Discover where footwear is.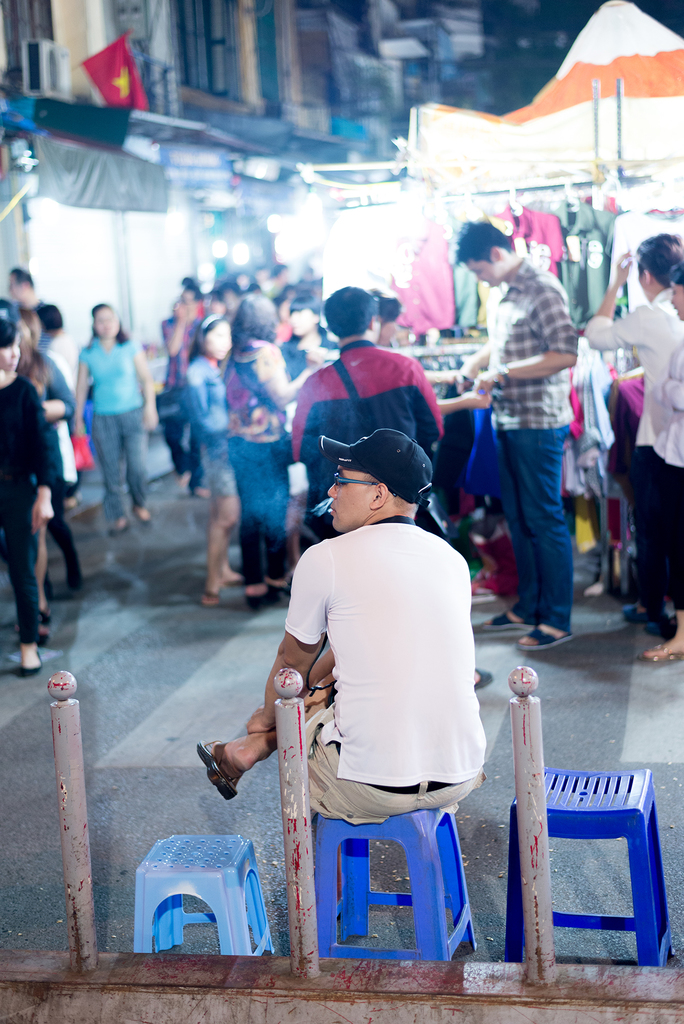
Discovered at box=[516, 624, 571, 652].
